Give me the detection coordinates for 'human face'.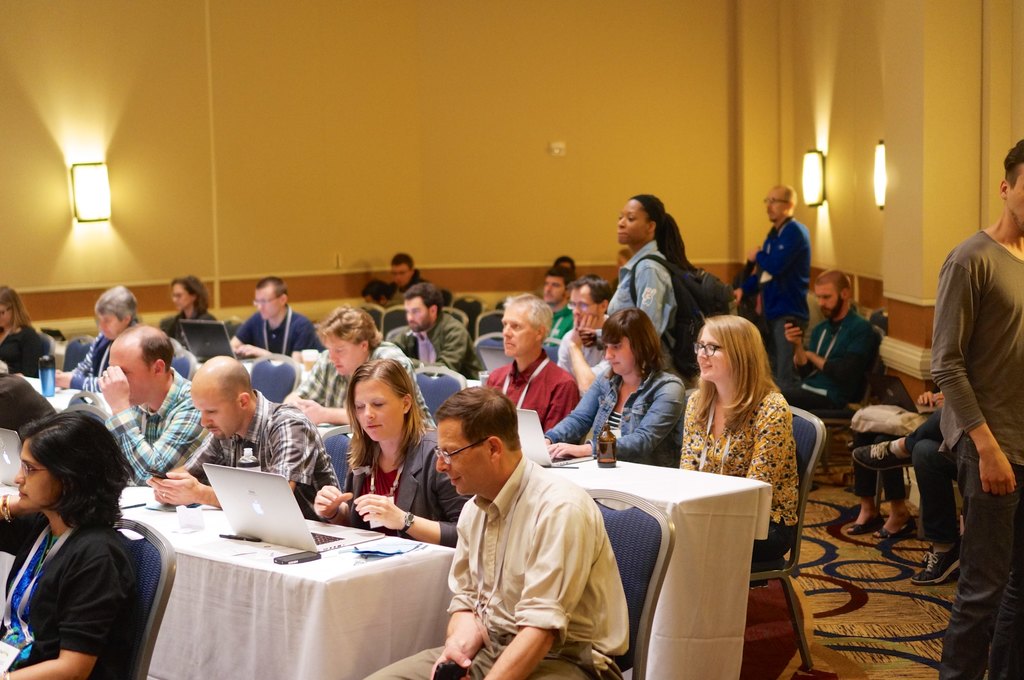
x1=696 y1=333 x2=729 y2=381.
